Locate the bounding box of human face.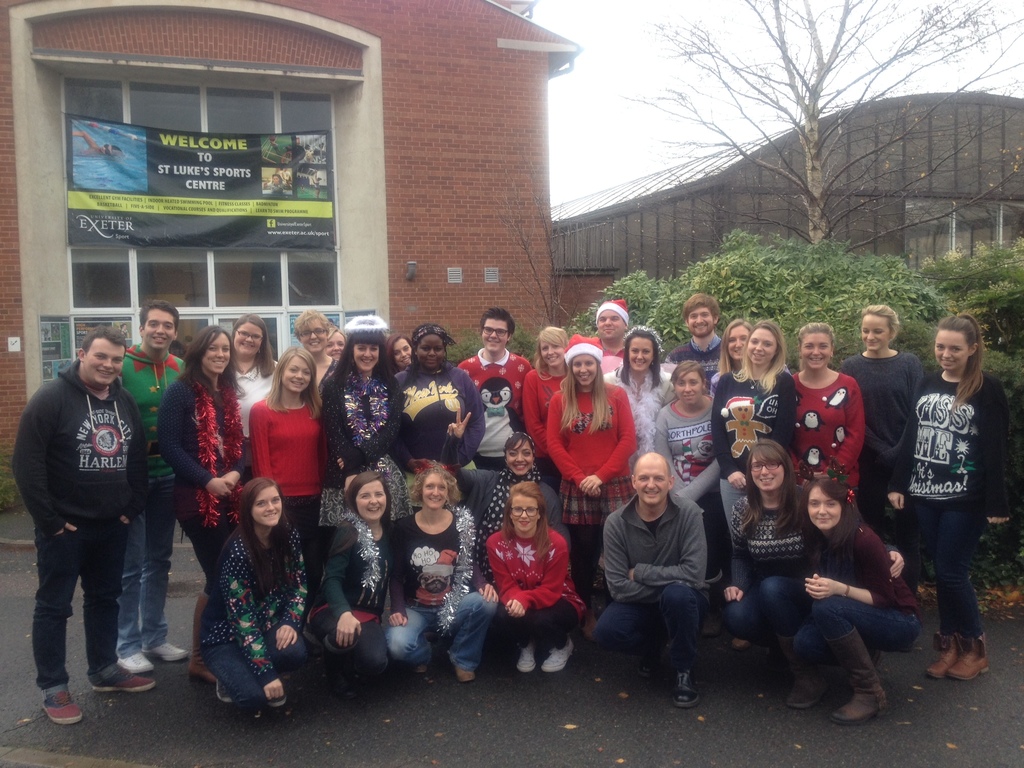
Bounding box: region(749, 452, 783, 498).
